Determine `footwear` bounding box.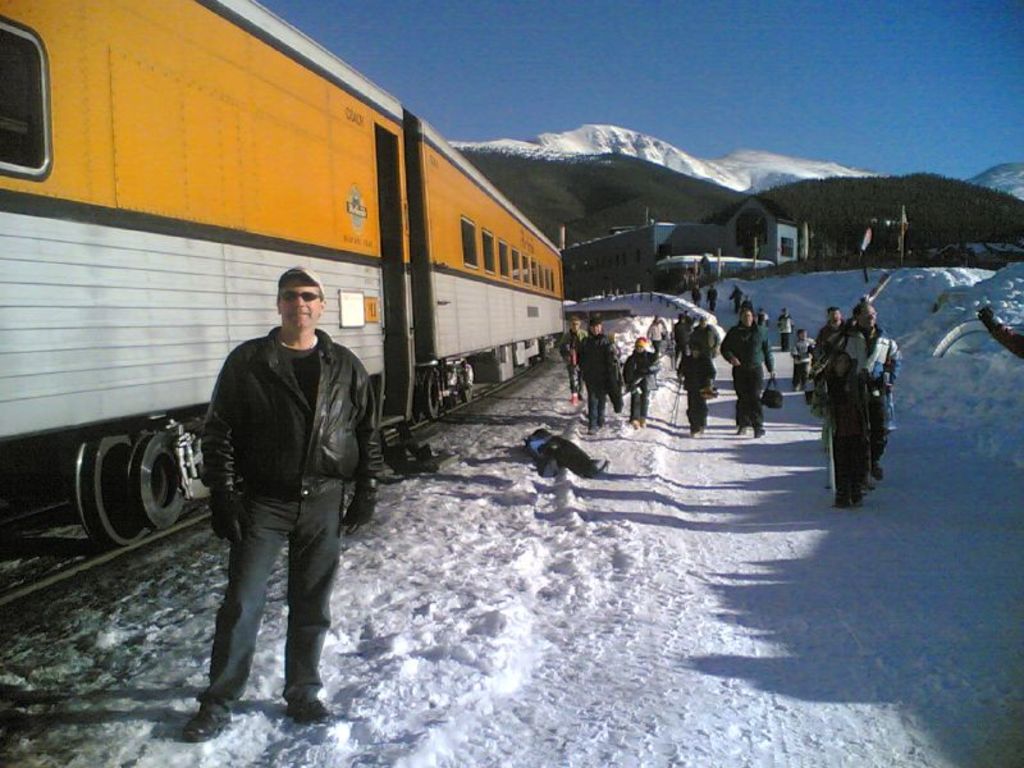
Determined: rect(184, 703, 230, 745).
